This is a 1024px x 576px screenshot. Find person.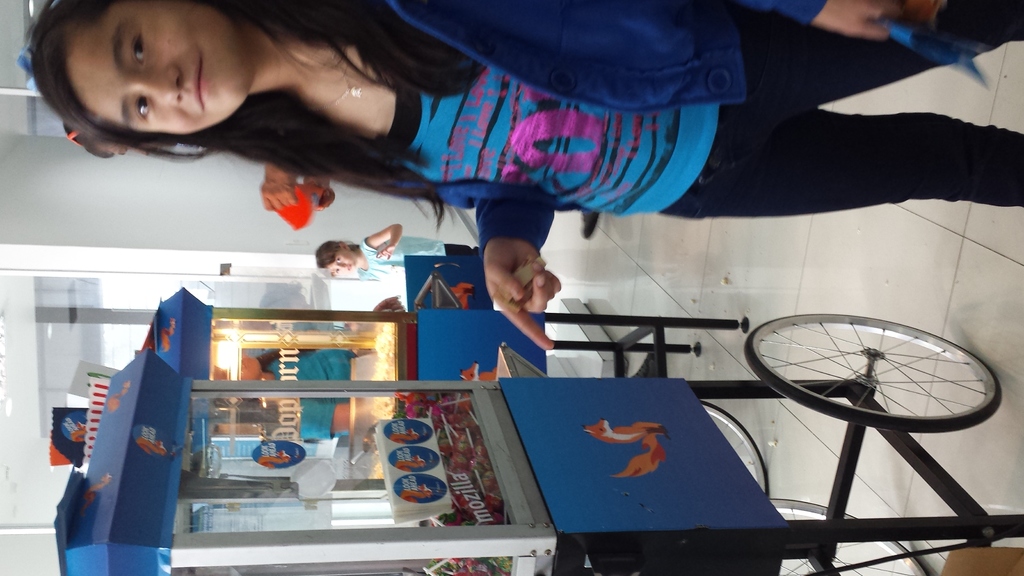
Bounding box: rect(311, 223, 483, 283).
